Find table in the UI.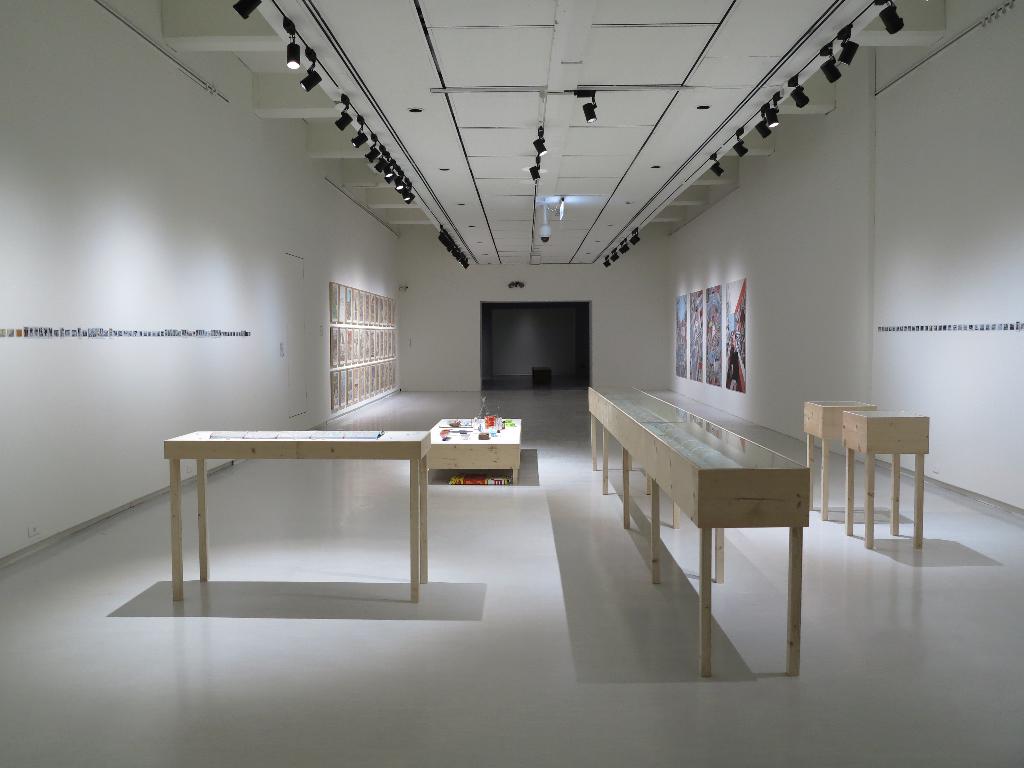
UI element at 425, 413, 524, 487.
